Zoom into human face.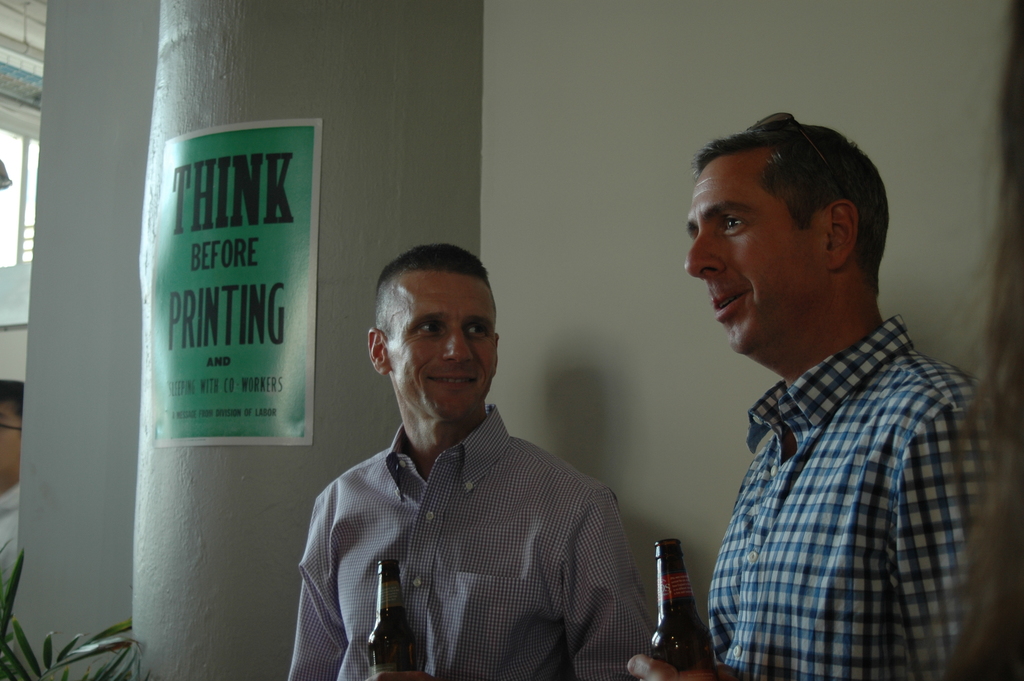
Zoom target: (690, 150, 831, 351).
